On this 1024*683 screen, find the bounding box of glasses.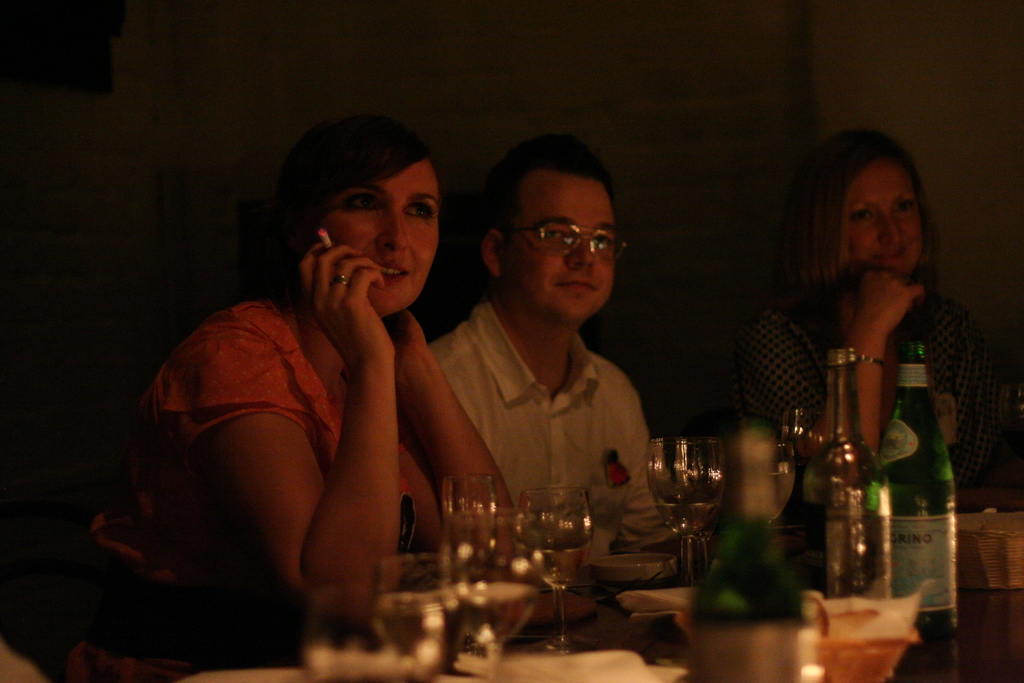
Bounding box: <box>489,210,636,263</box>.
